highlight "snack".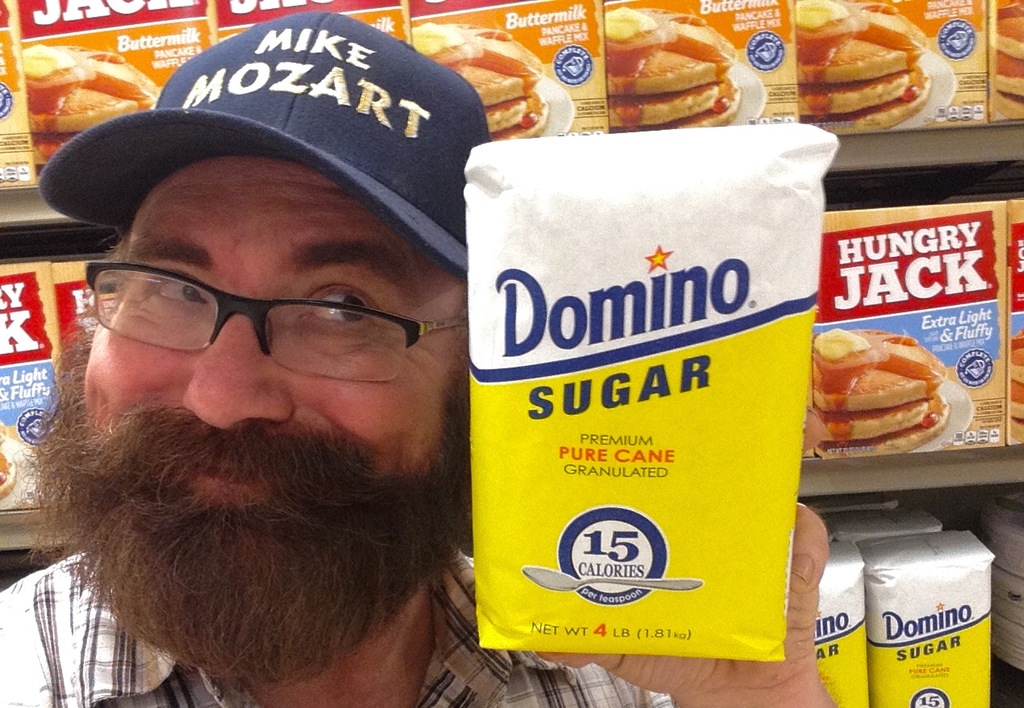
Highlighted region: 14,40,152,120.
